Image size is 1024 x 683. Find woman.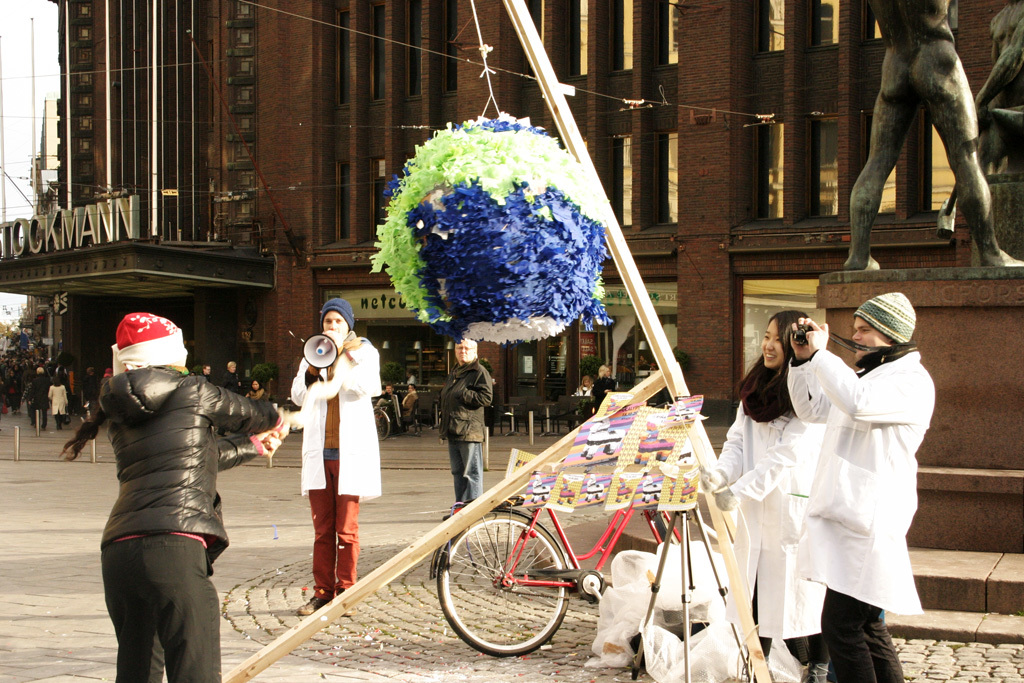
box(64, 314, 326, 682).
